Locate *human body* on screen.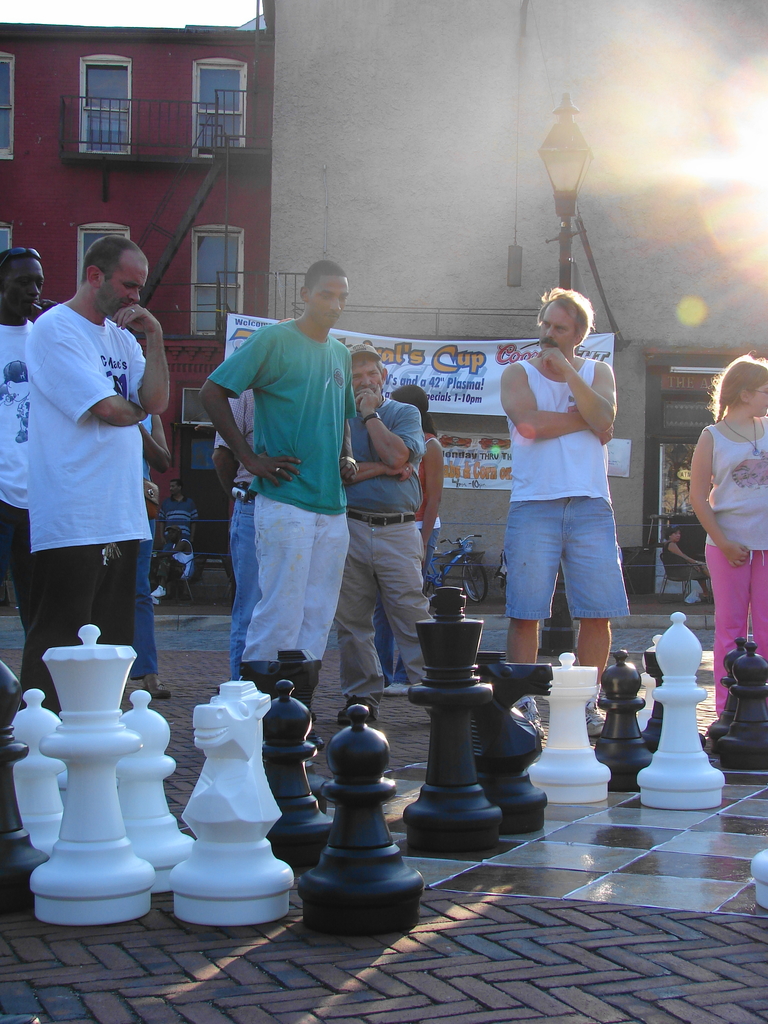
On screen at detection(193, 264, 362, 680).
